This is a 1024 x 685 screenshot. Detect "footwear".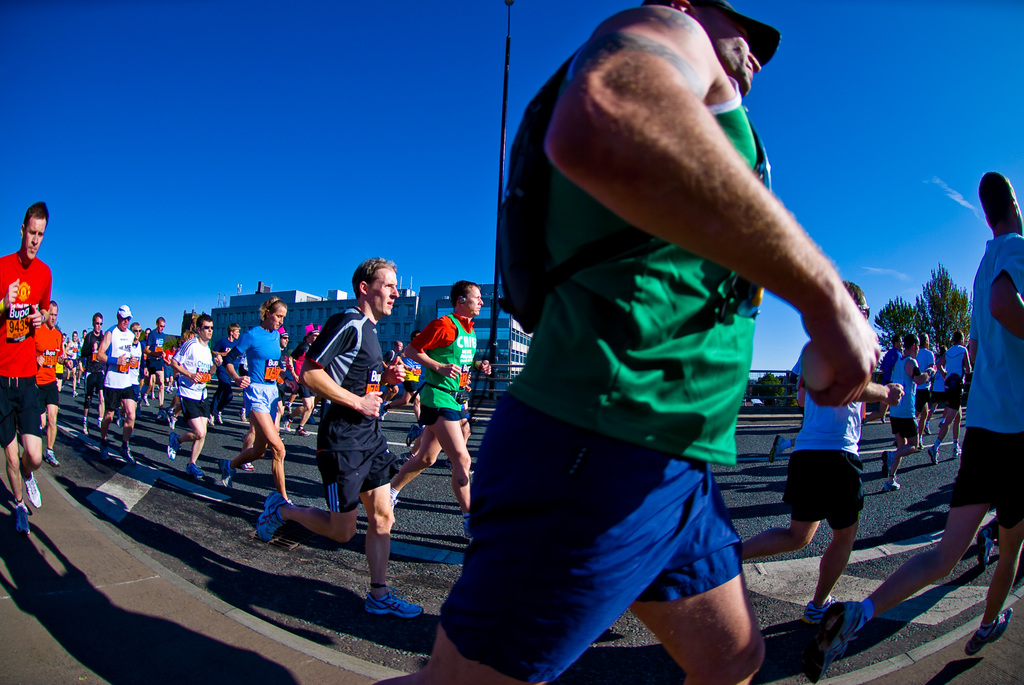
x1=953 y1=448 x2=962 y2=459.
